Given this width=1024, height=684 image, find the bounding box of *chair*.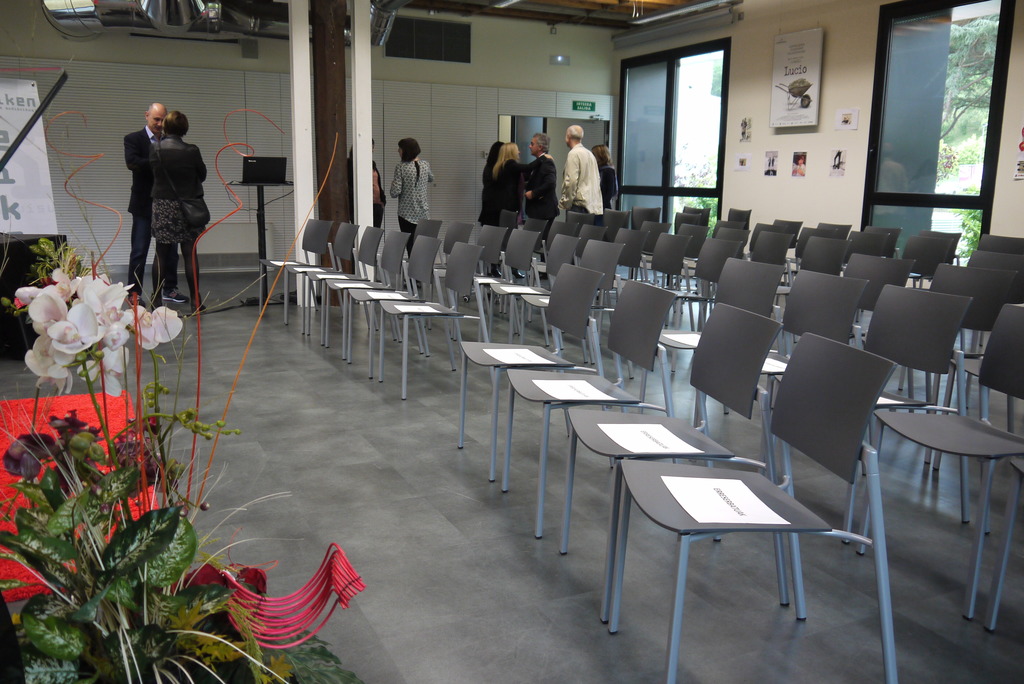
Rect(424, 220, 468, 295).
